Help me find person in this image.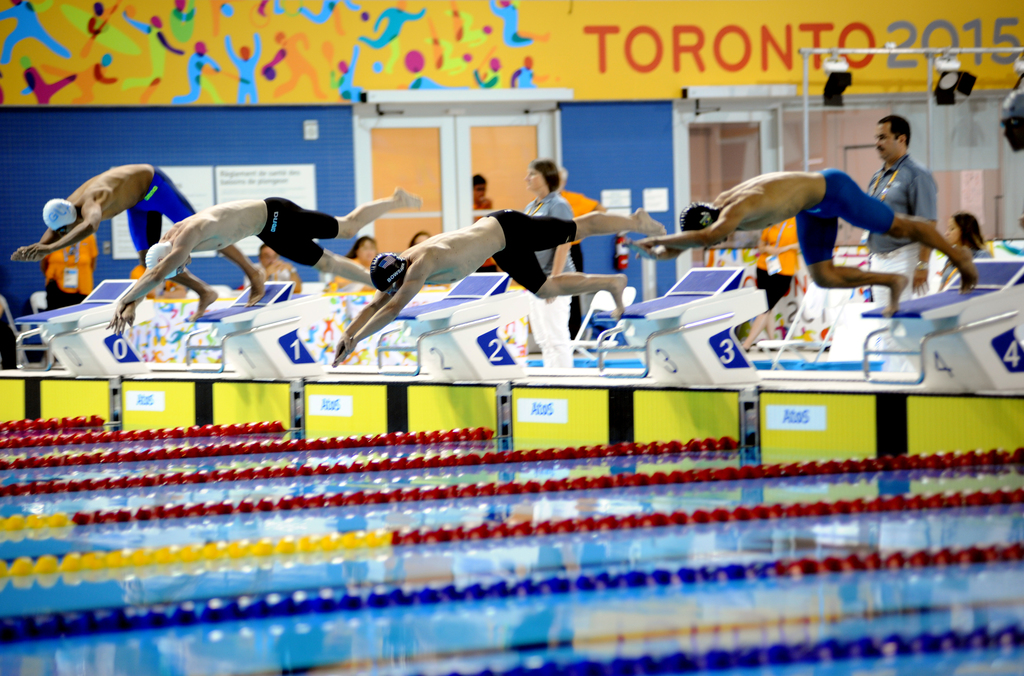
Found it: bbox=(18, 156, 268, 325).
